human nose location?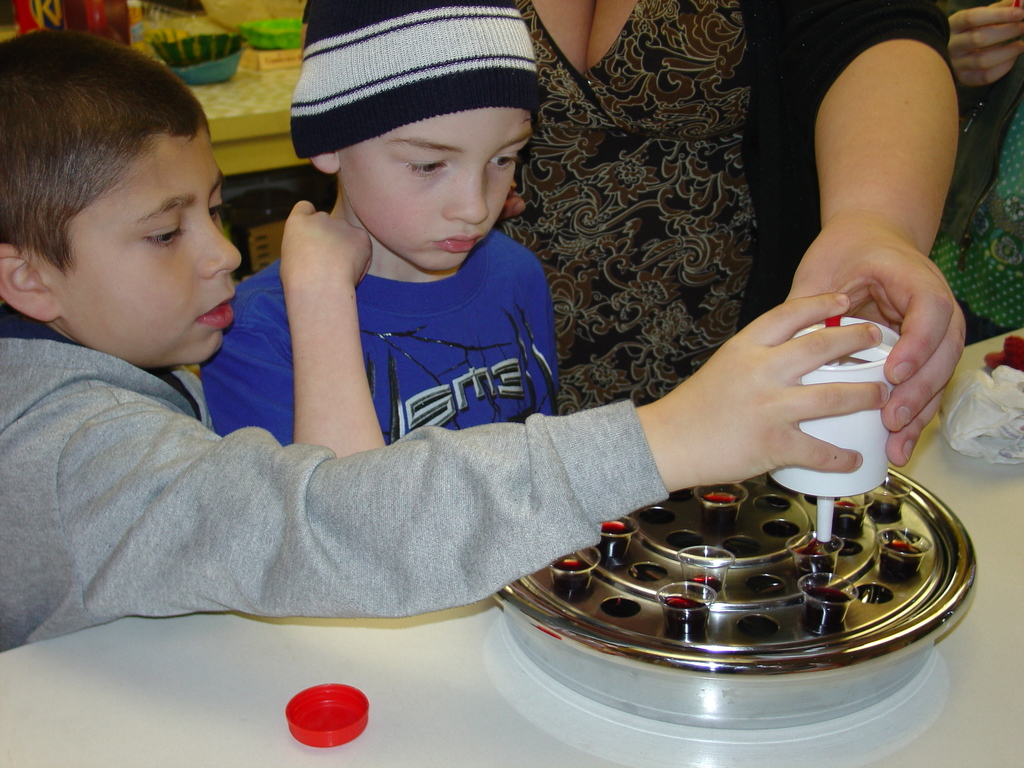
bbox=[440, 164, 490, 223]
